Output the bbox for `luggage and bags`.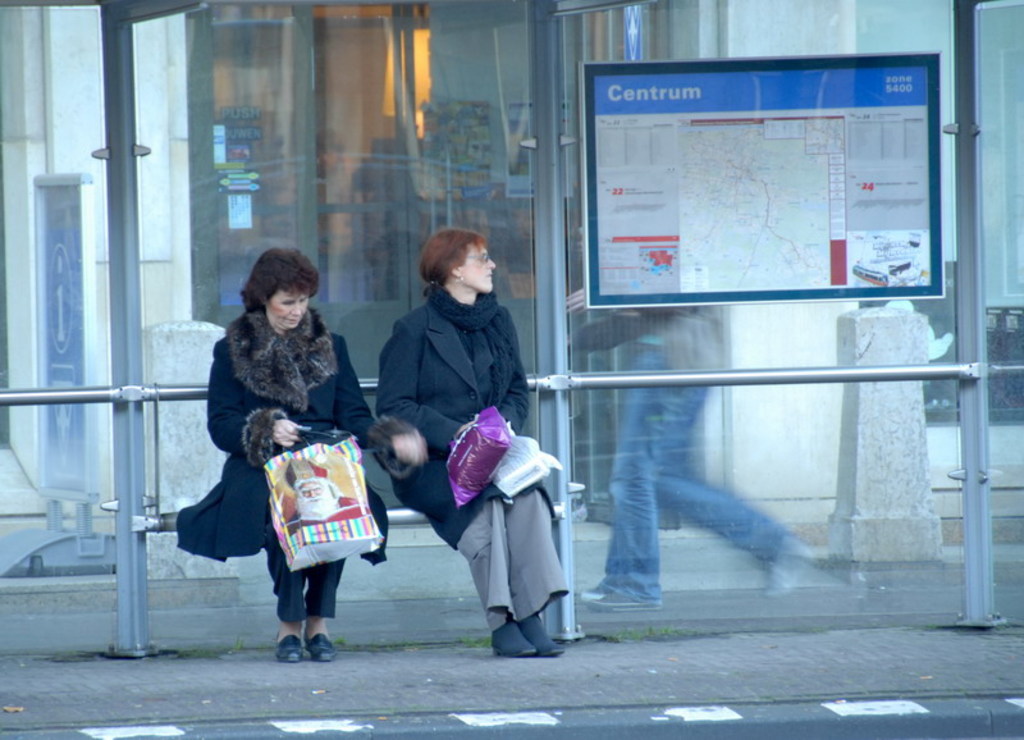
(x1=262, y1=424, x2=383, y2=571).
